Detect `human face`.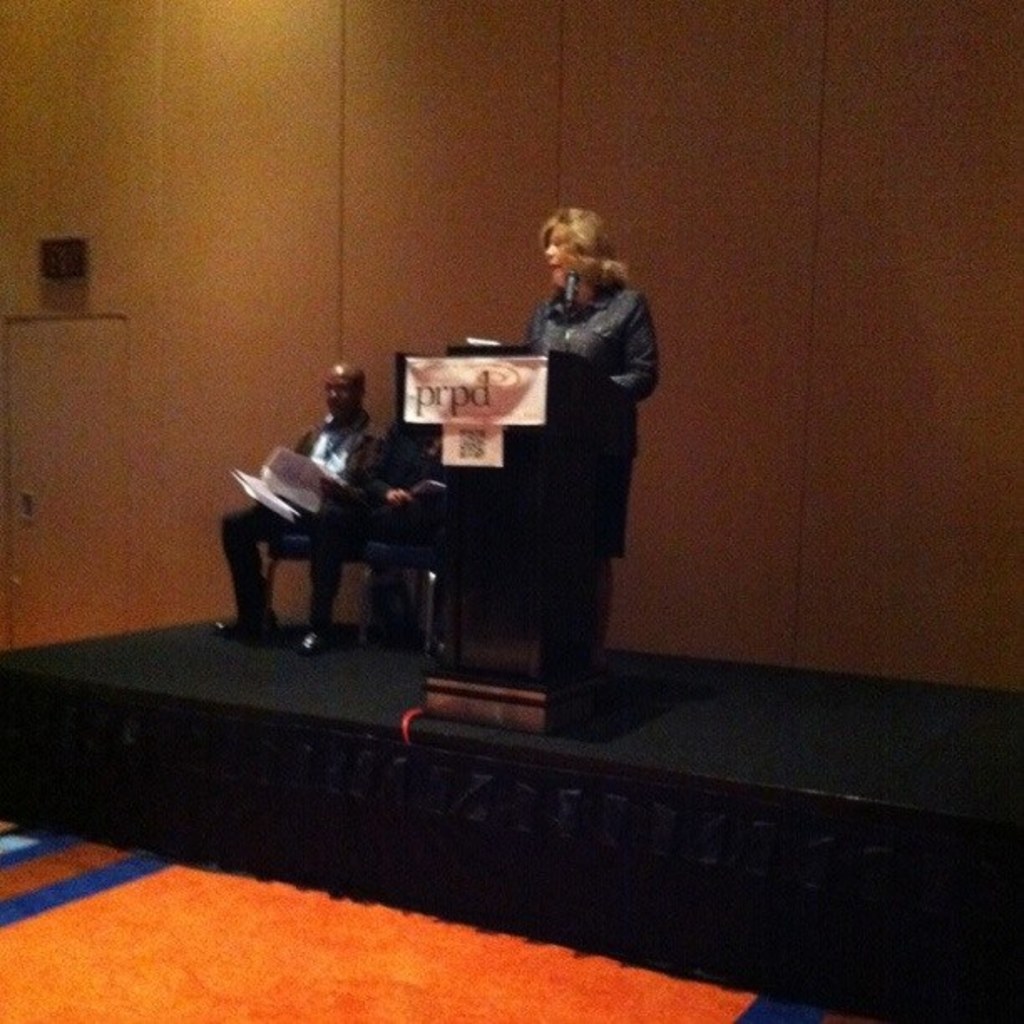
Detected at bbox=[326, 370, 358, 423].
